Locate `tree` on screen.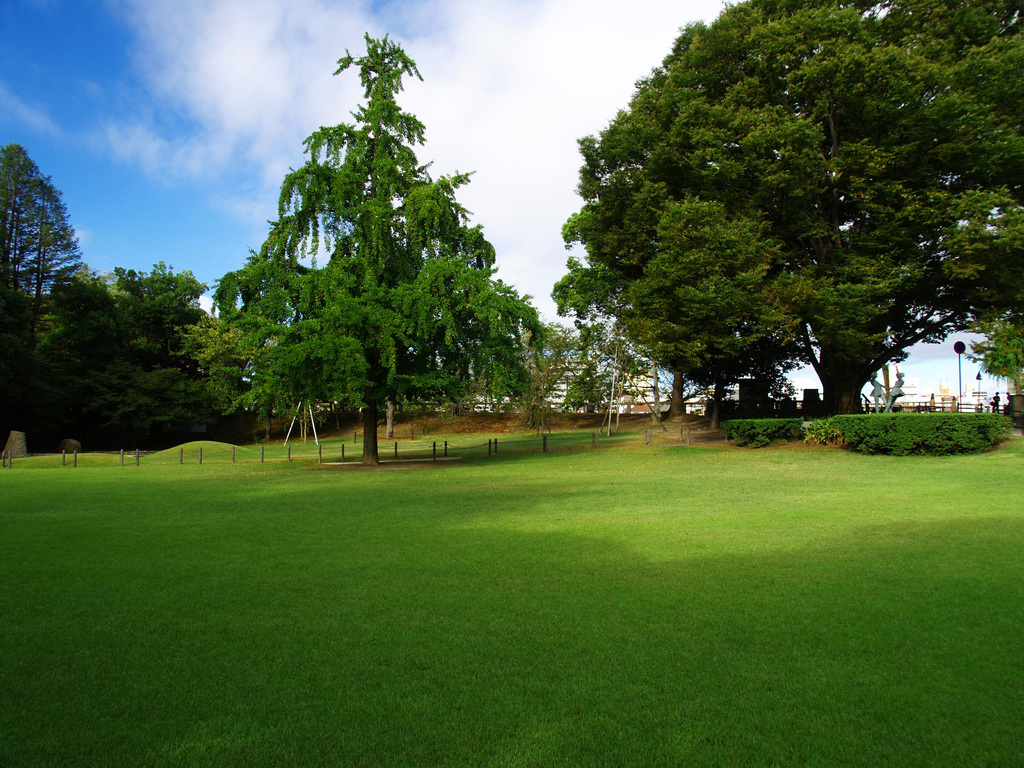
On screen at {"left": 1, "top": 145, "right": 86, "bottom": 365}.
